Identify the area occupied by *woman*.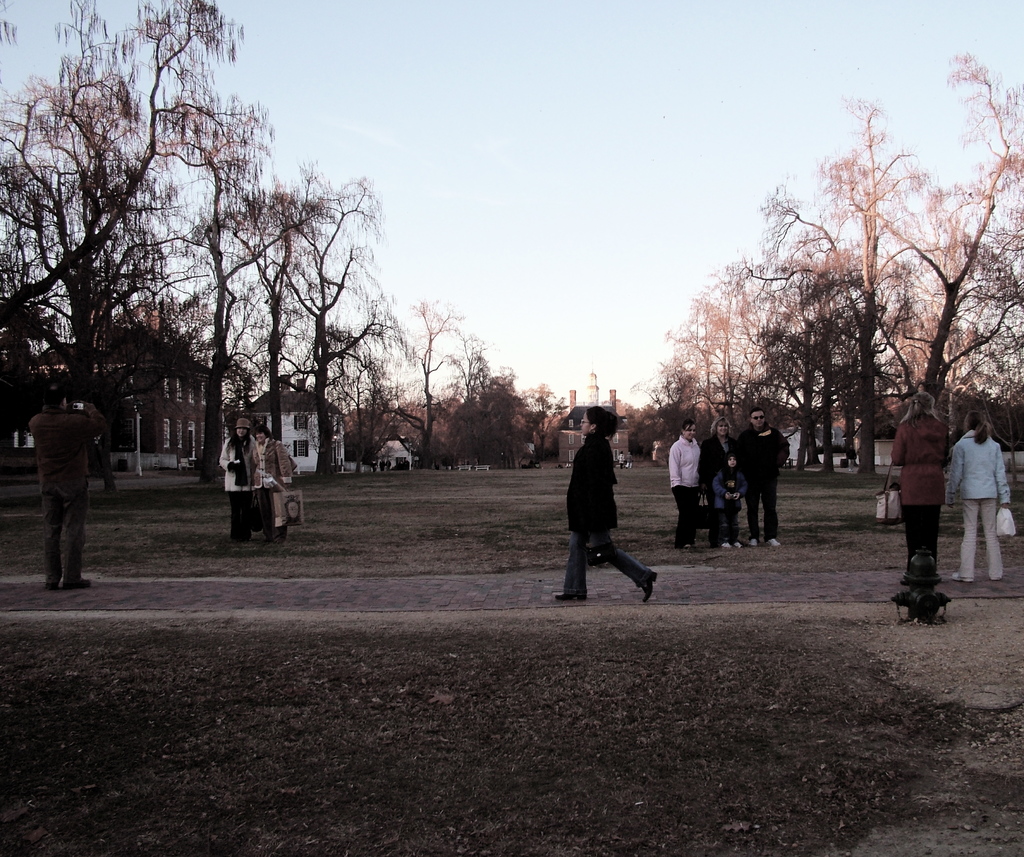
Area: locate(702, 422, 753, 560).
